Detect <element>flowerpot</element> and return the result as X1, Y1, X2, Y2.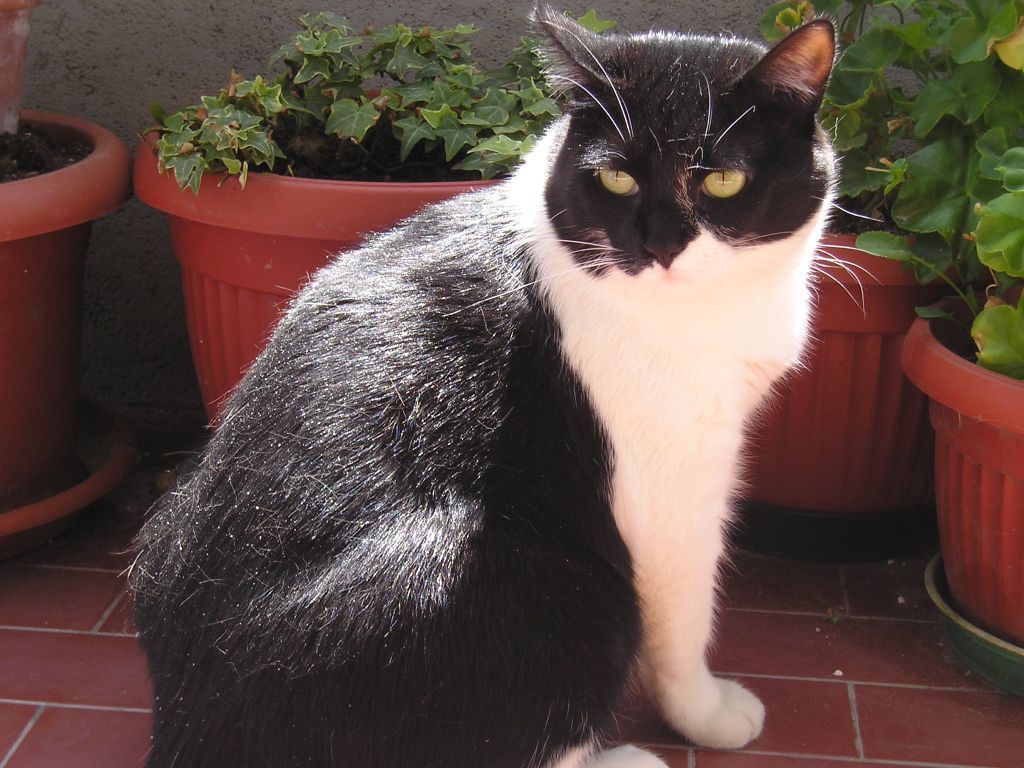
719, 231, 934, 567.
